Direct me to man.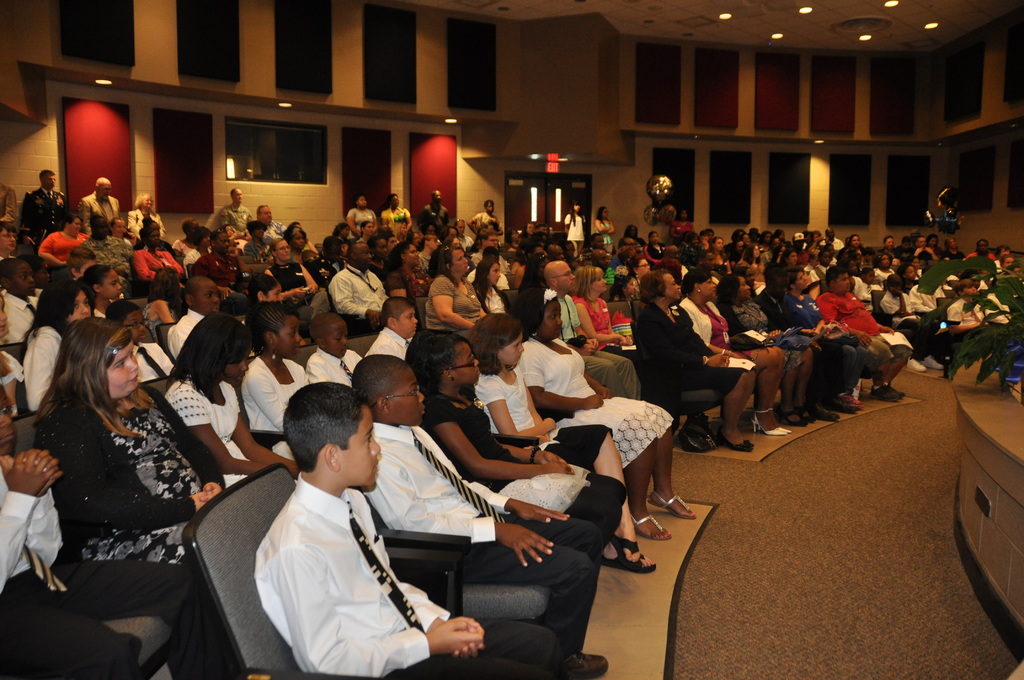
Direction: bbox=[410, 184, 452, 232].
